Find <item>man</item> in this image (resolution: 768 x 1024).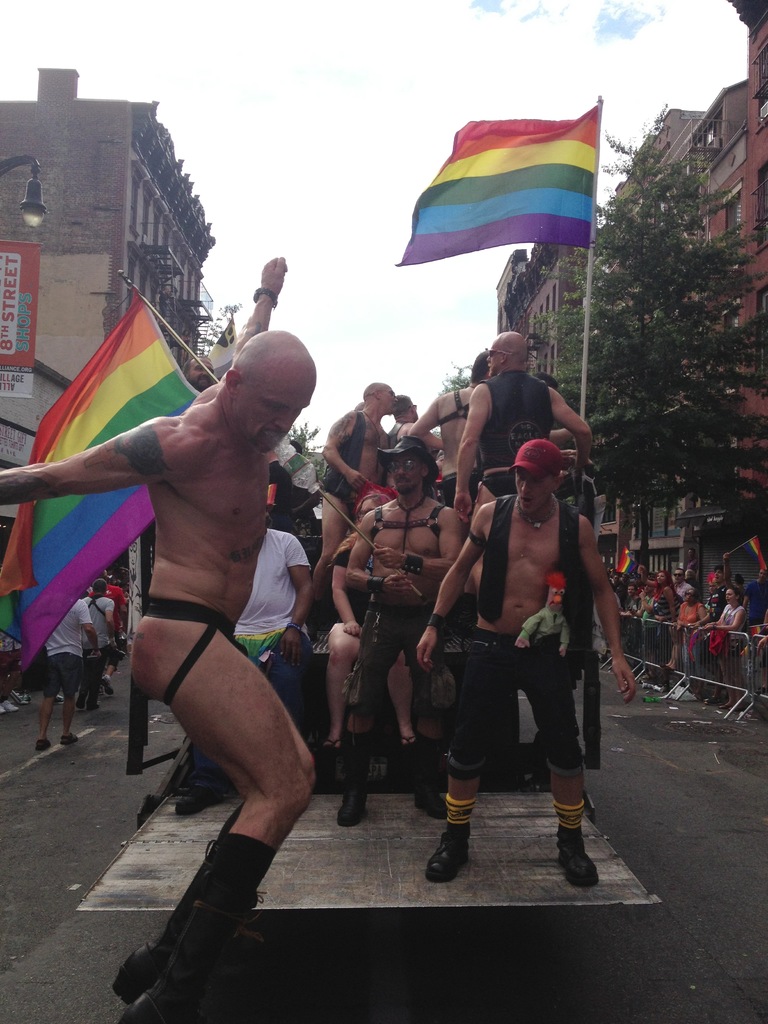
<region>86, 572, 121, 671</region>.
